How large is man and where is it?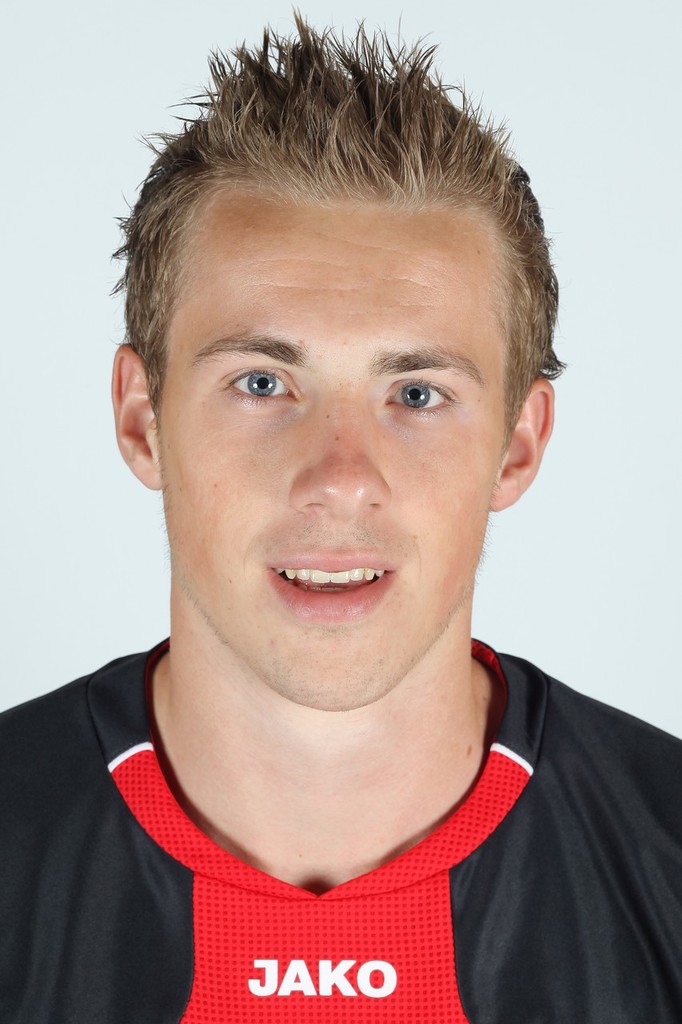
Bounding box: bbox=(0, 0, 681, 1023).
